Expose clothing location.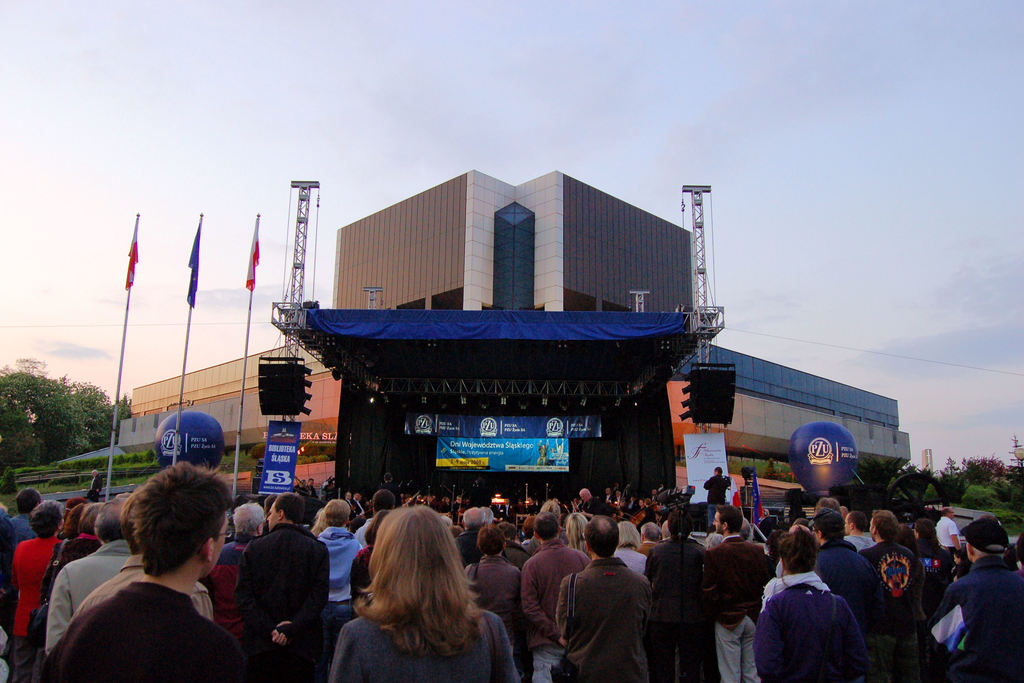
Exposed at detection(329, 612, 513, 682).
